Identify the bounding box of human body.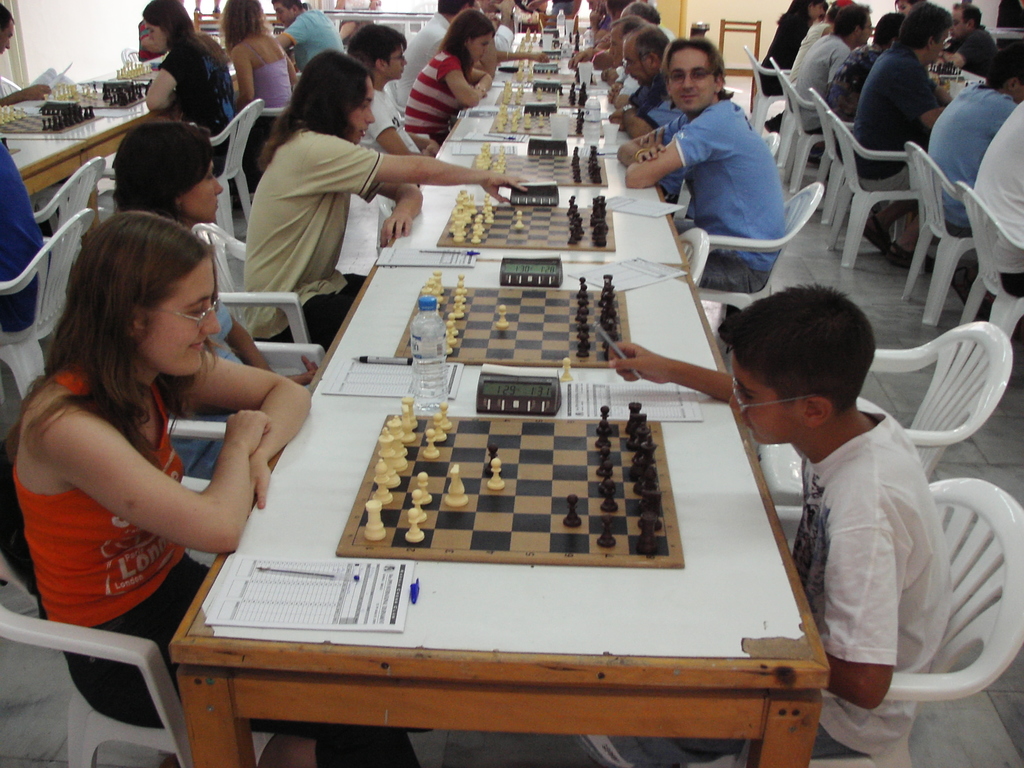
left=833, top=44, right=879, bottom=156.
